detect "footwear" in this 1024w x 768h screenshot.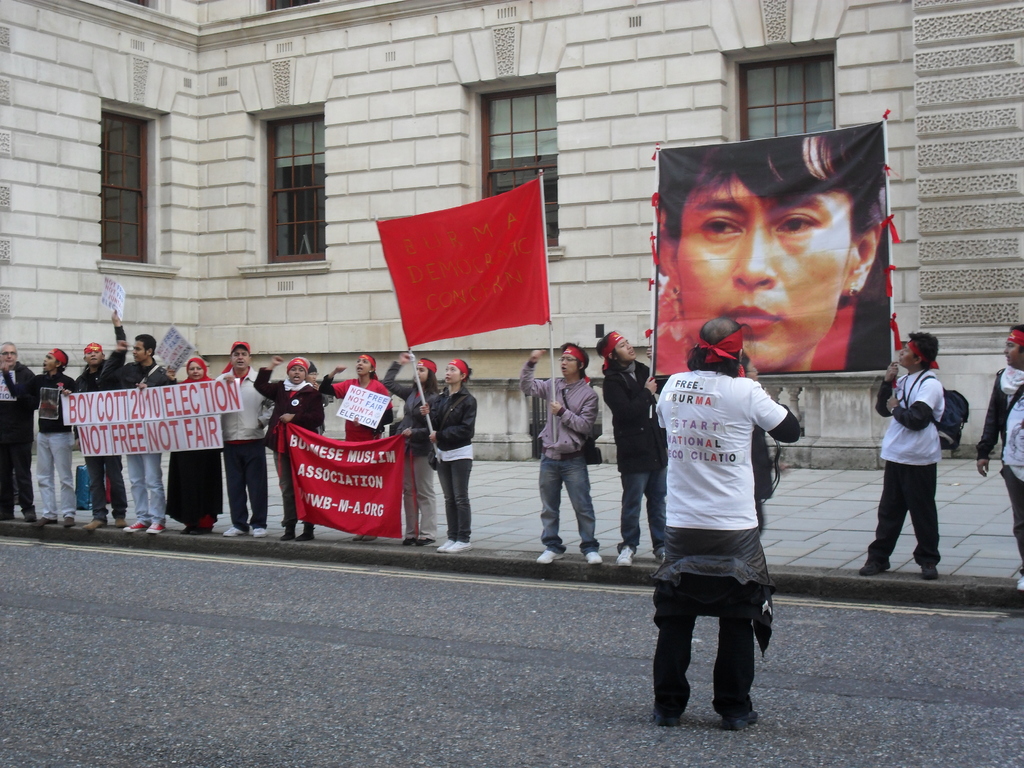
Detection: (x1=295, y1=526, x2=314, y2=542).
